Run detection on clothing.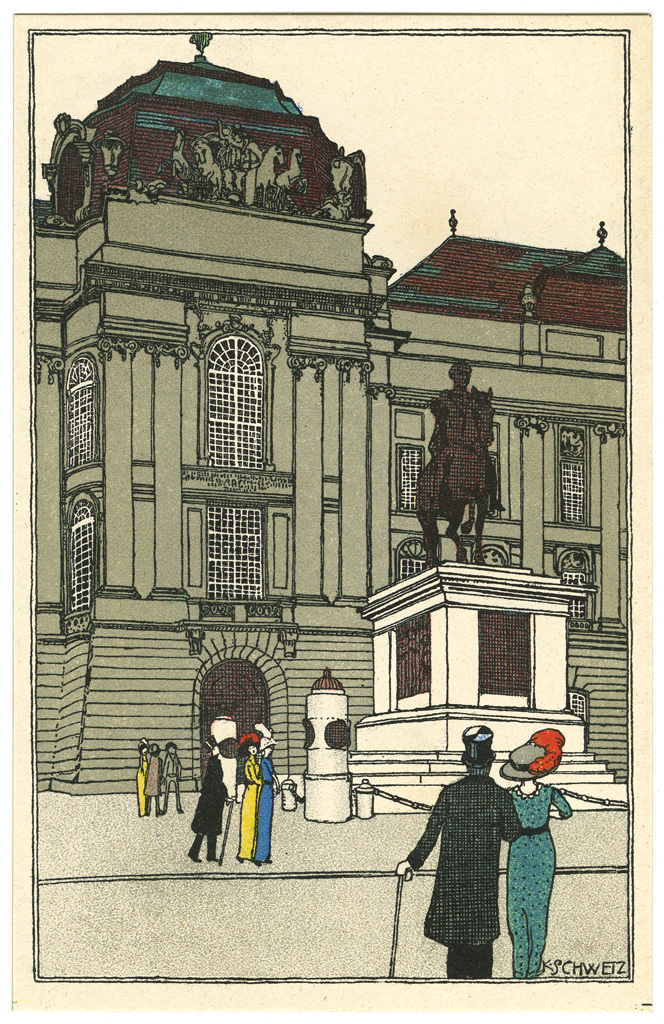
Result: x1=500 y1=737 x2=567 y2=974.
